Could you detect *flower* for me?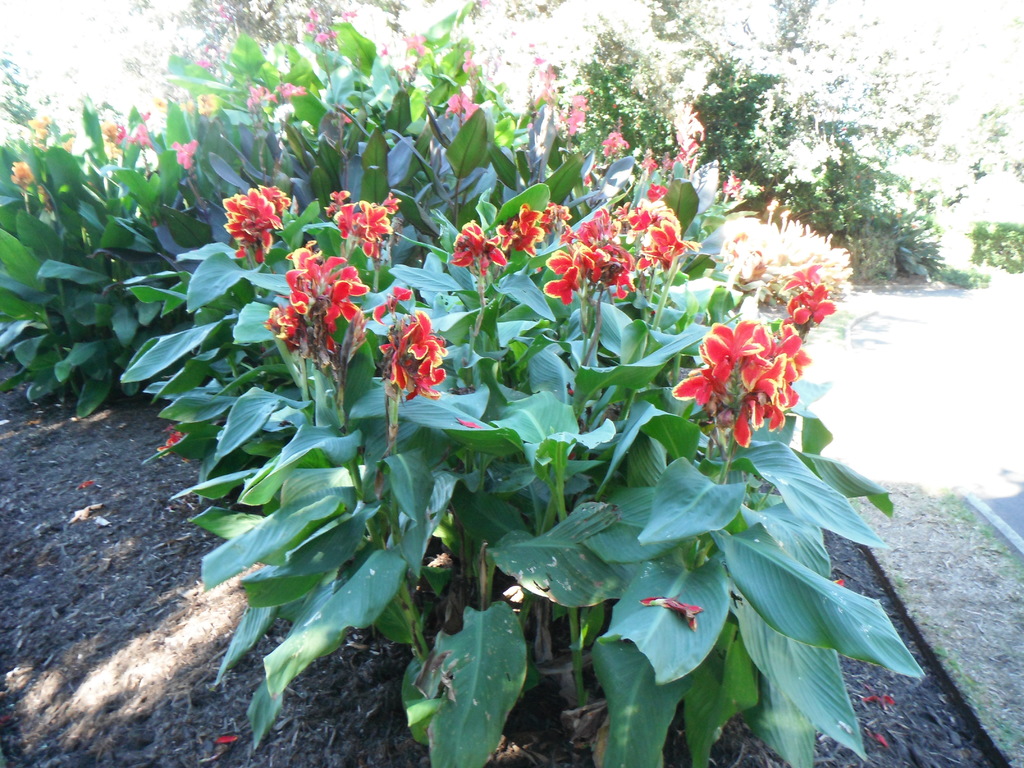
Detection result: Rect(284, 246, 371, 345).
